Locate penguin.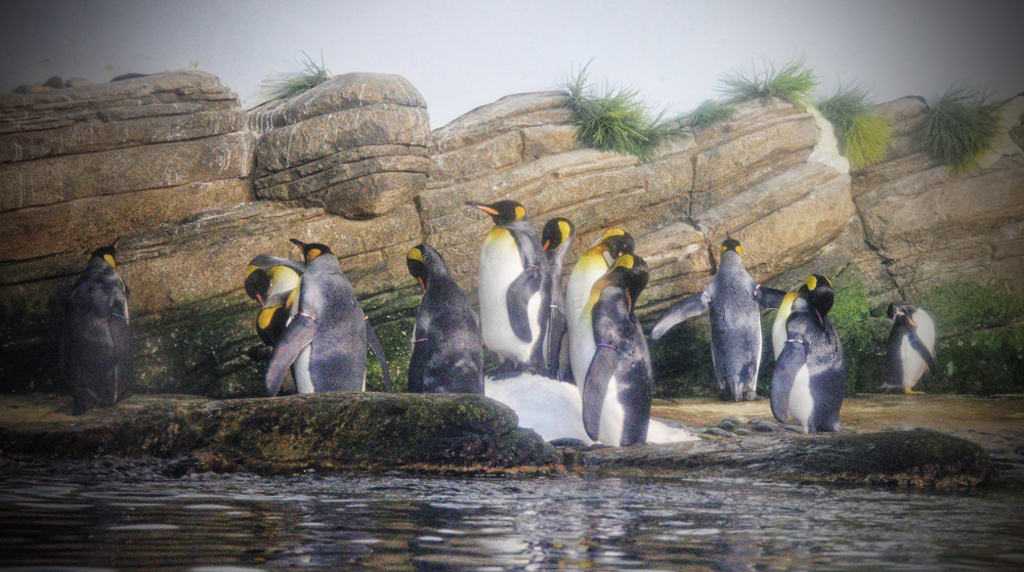
Bounding box: crop(547, 247, 648, 452).
